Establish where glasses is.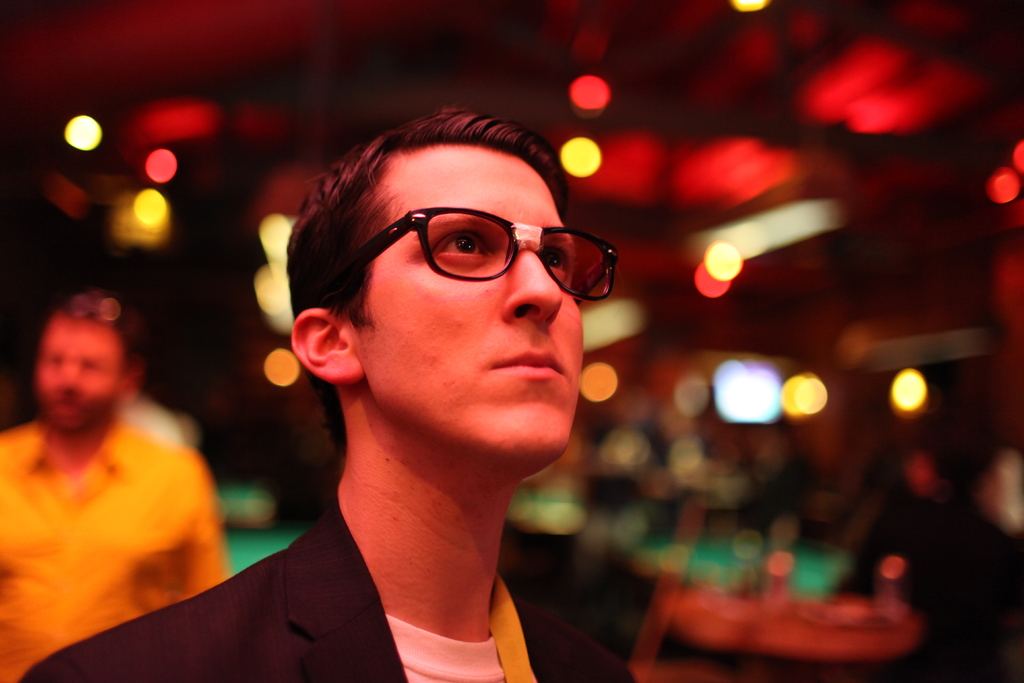
Established at {"x1": 348, "y1": 208, "x2": 617, "y2": 295}.
